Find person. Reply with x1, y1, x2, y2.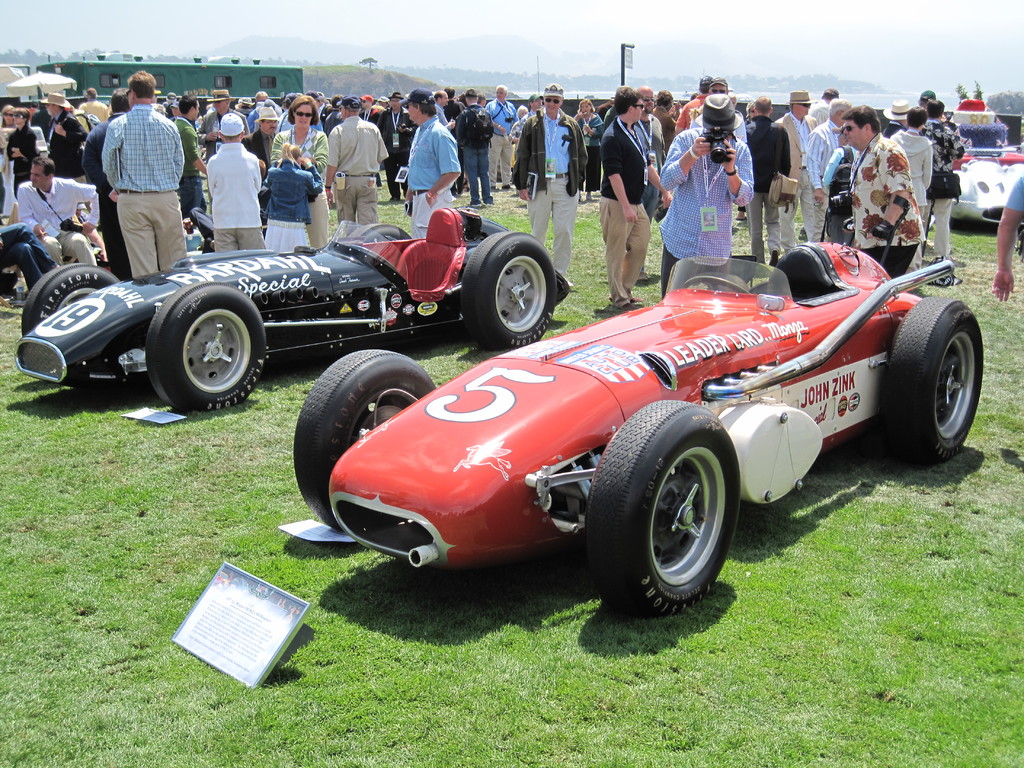
598, 87, 671, 305.
